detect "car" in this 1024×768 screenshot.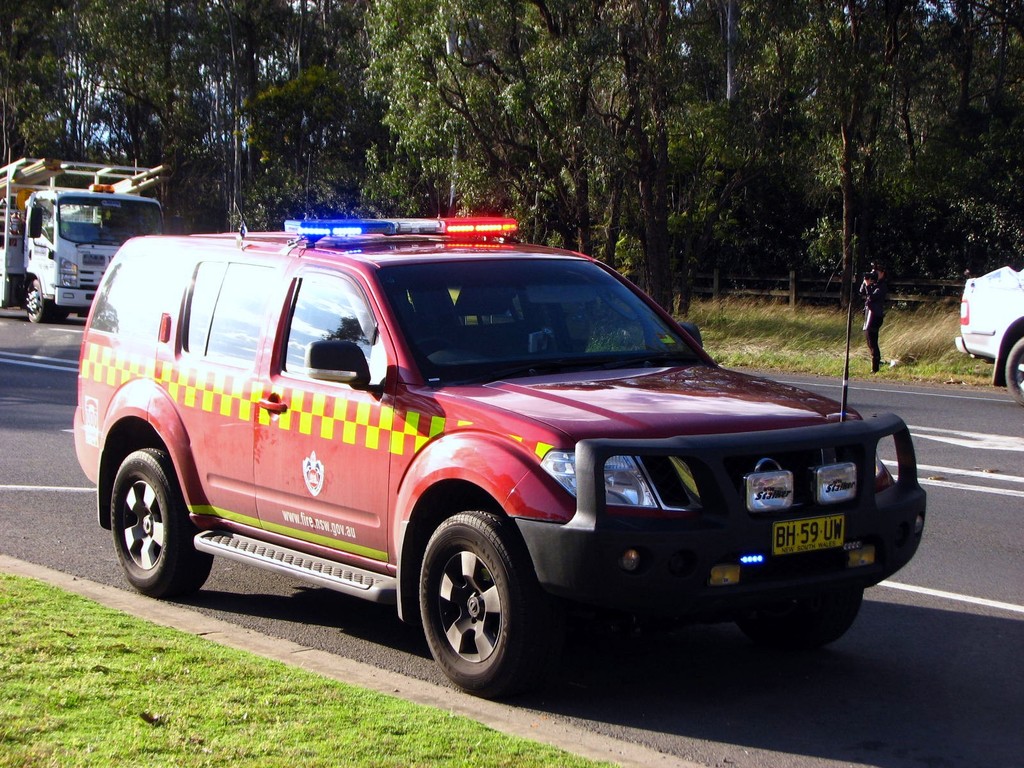
Detection: (x1=78, y1=224, x2=932, y2=701).
